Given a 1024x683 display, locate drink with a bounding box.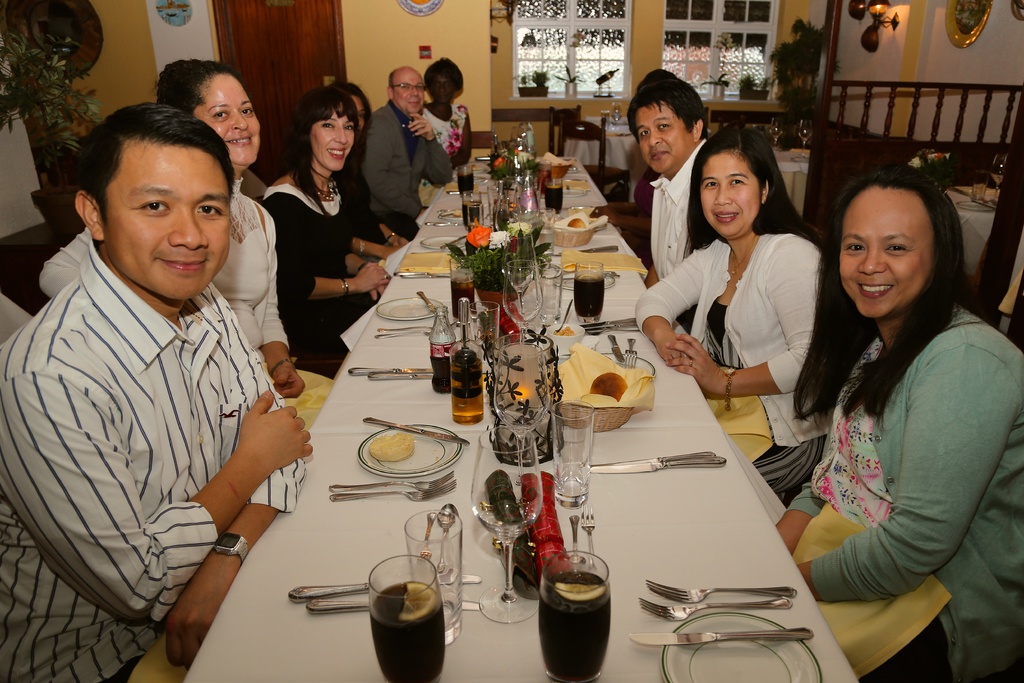
Located: 452, 299, 486, 423.
